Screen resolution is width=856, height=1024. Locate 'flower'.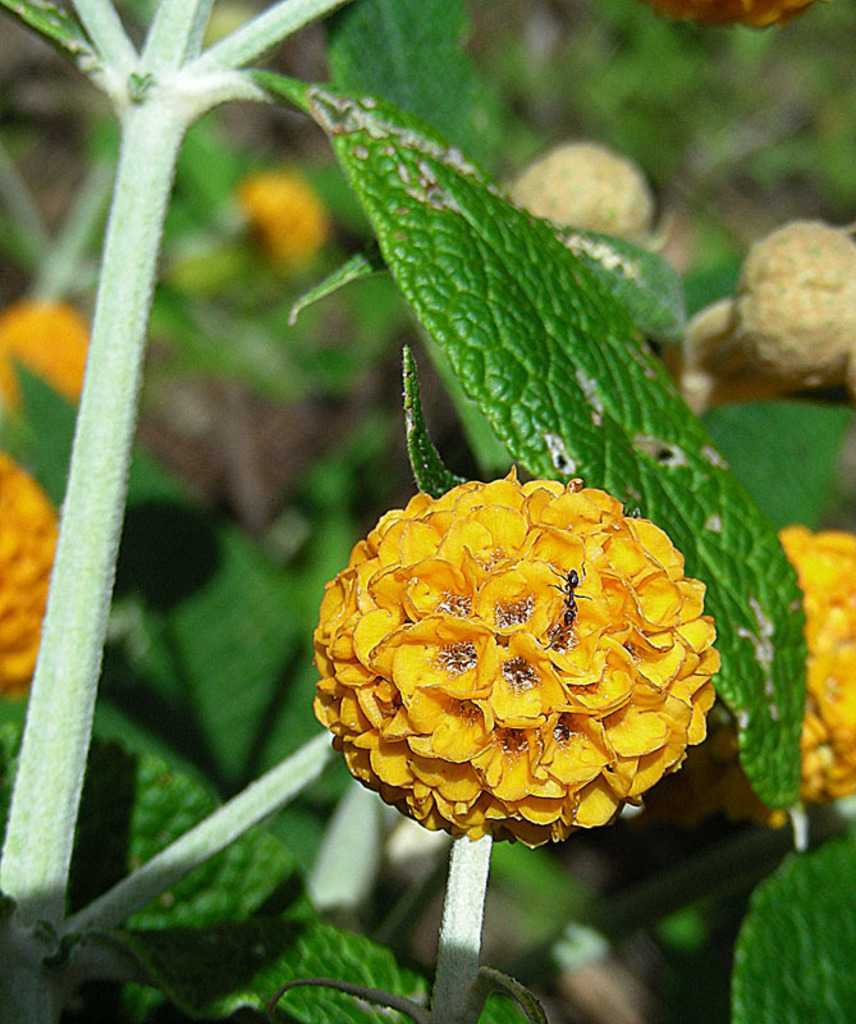
crop(313, 425, 714, 832).
